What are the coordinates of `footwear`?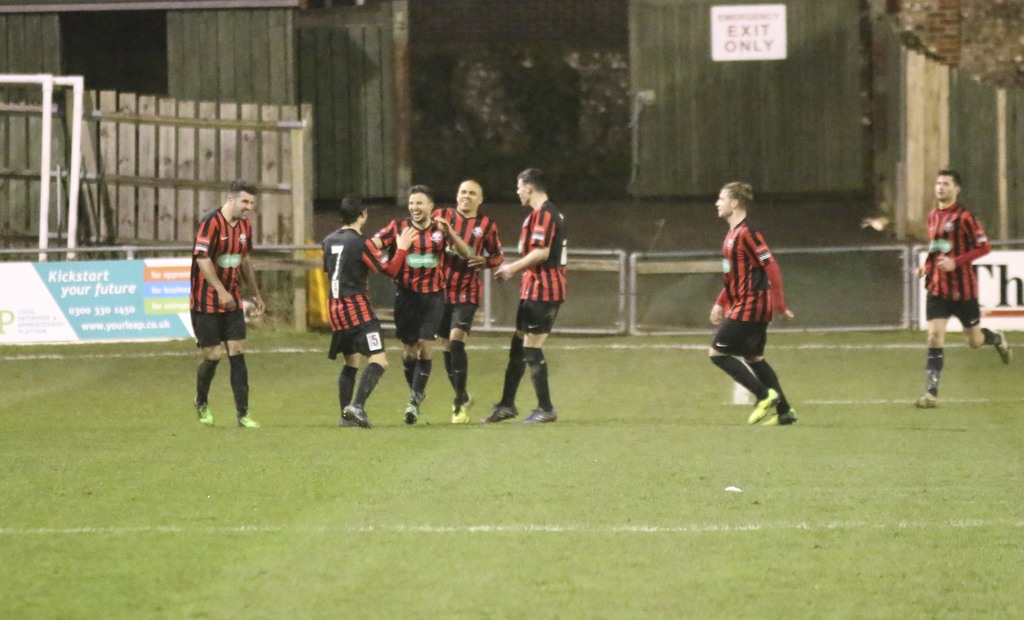
Rect(451, 394, 472, 428).
